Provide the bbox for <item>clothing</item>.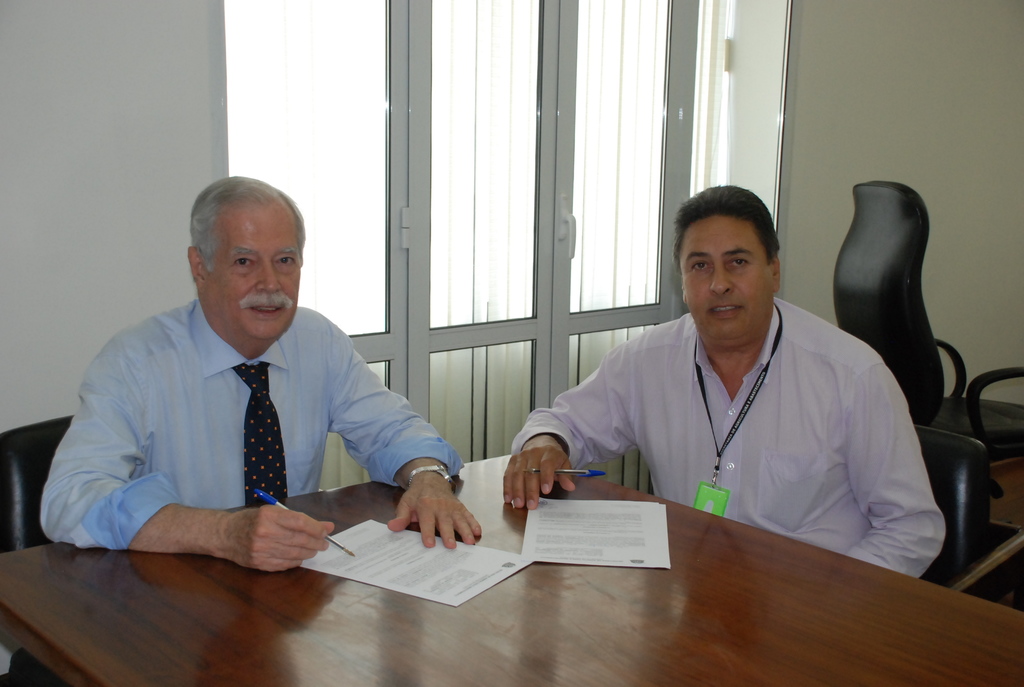
<bbox>38, 296, 476, 560</bbox>.
